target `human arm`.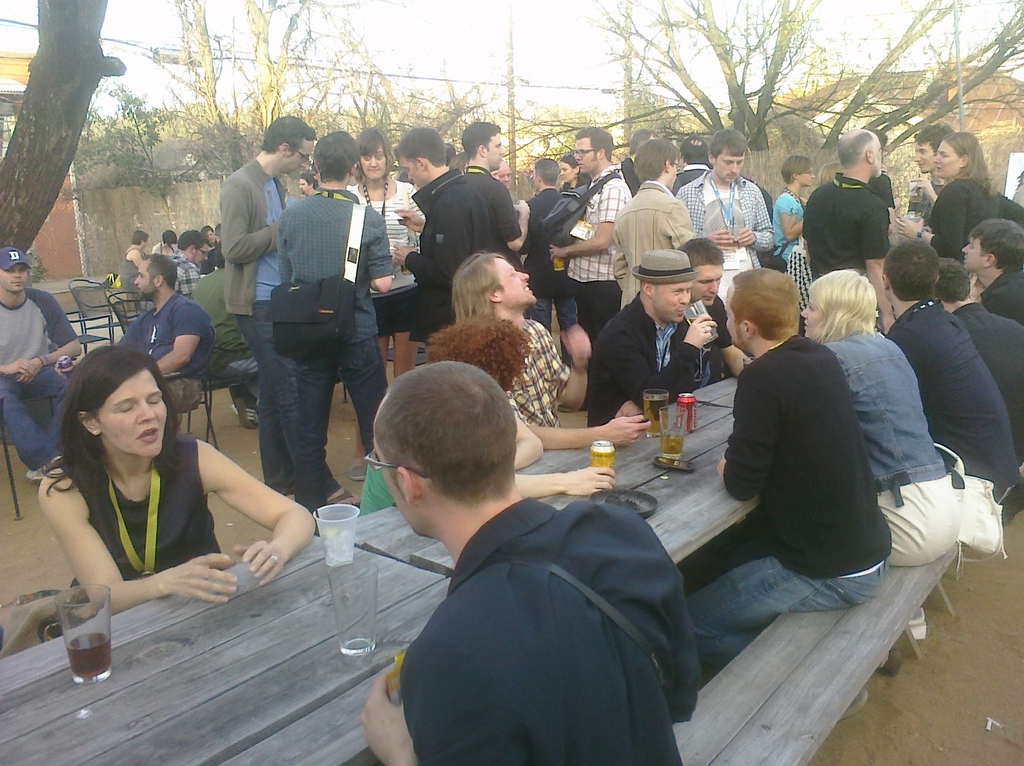
Target region: region(158, 299, 212, 379).
